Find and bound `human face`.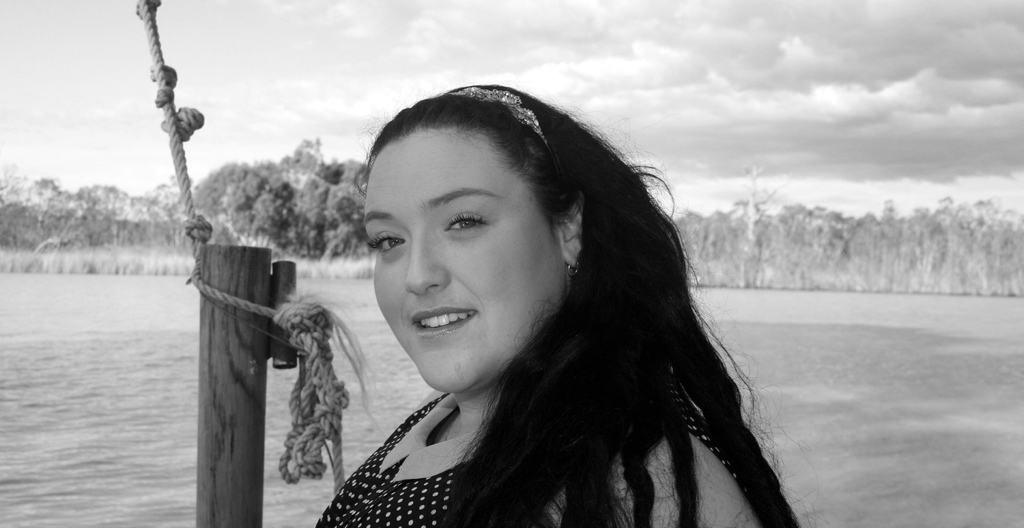
Bound: l=359, t=119, r=559, b=392.
